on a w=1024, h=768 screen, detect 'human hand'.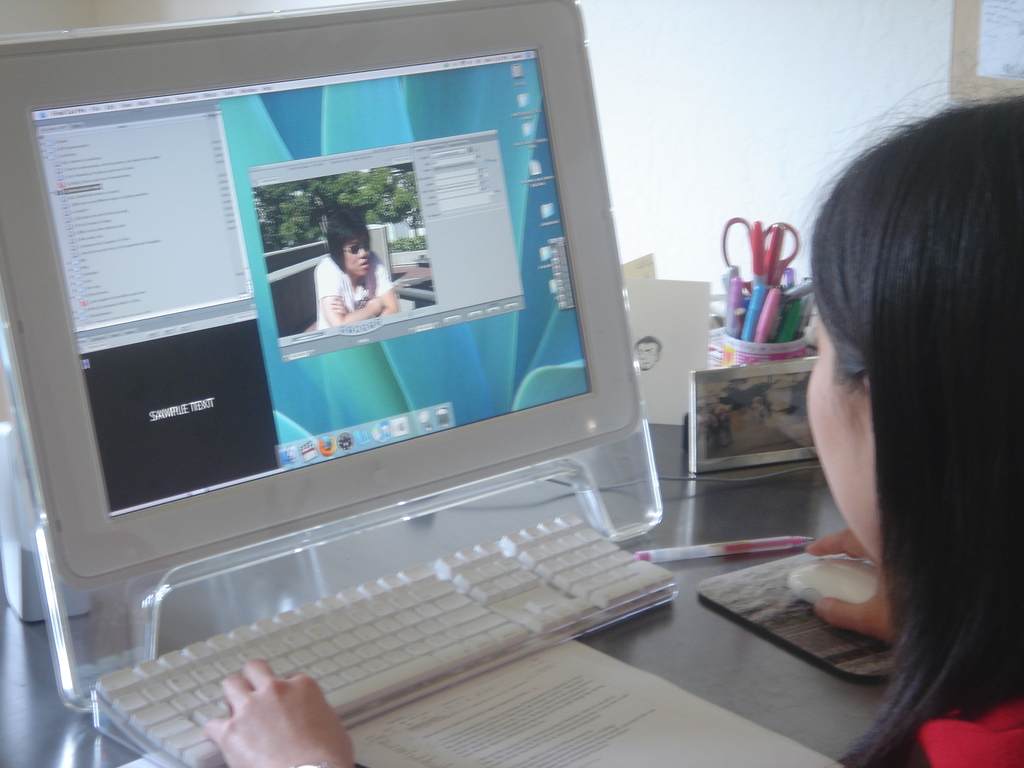
{"x1": 368, "y1": 298, "x2": 381, "y2": 314}.
